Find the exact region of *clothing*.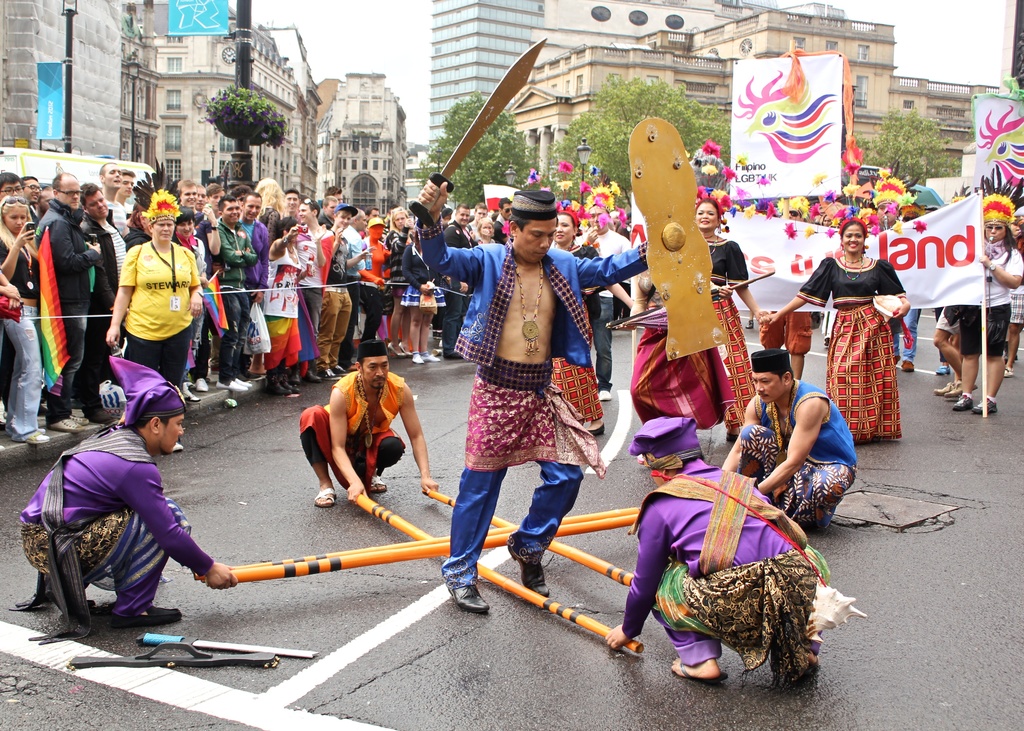
Exact region: [780,245,900,468].
